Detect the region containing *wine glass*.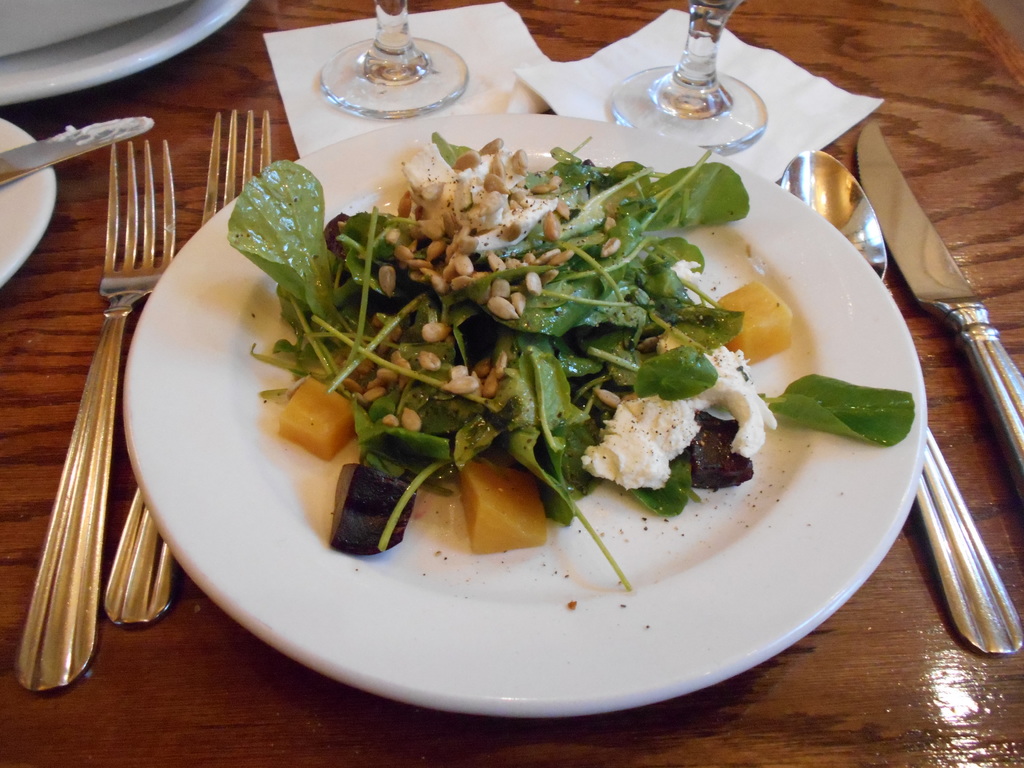
[x1=317, y1=0, x2=469, y2=116].
